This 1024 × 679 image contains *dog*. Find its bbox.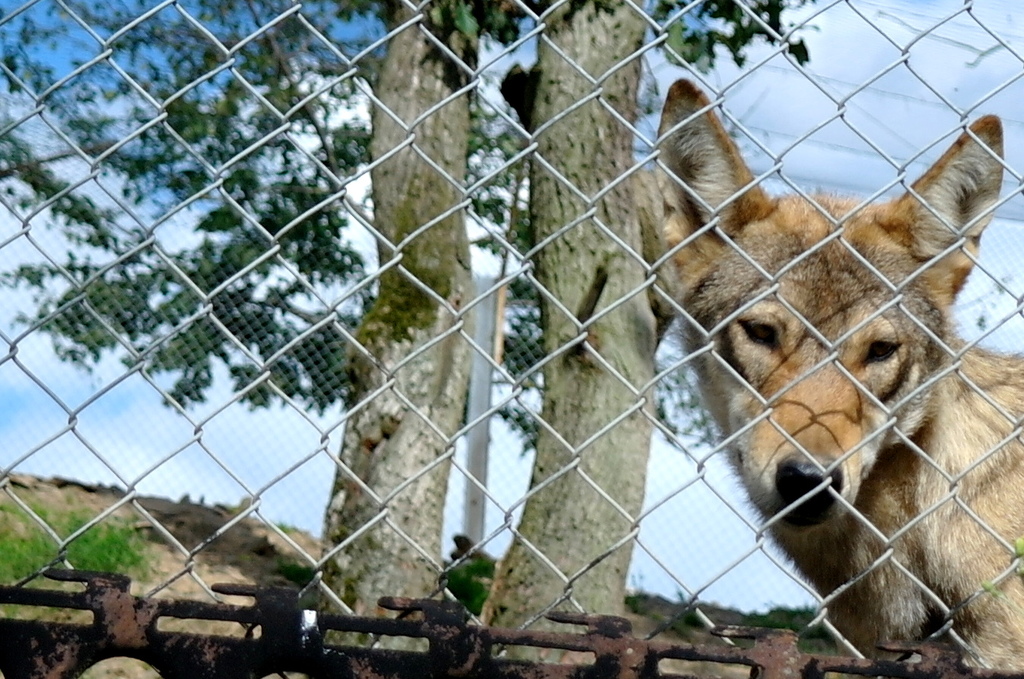
[651,76,1023,678].
